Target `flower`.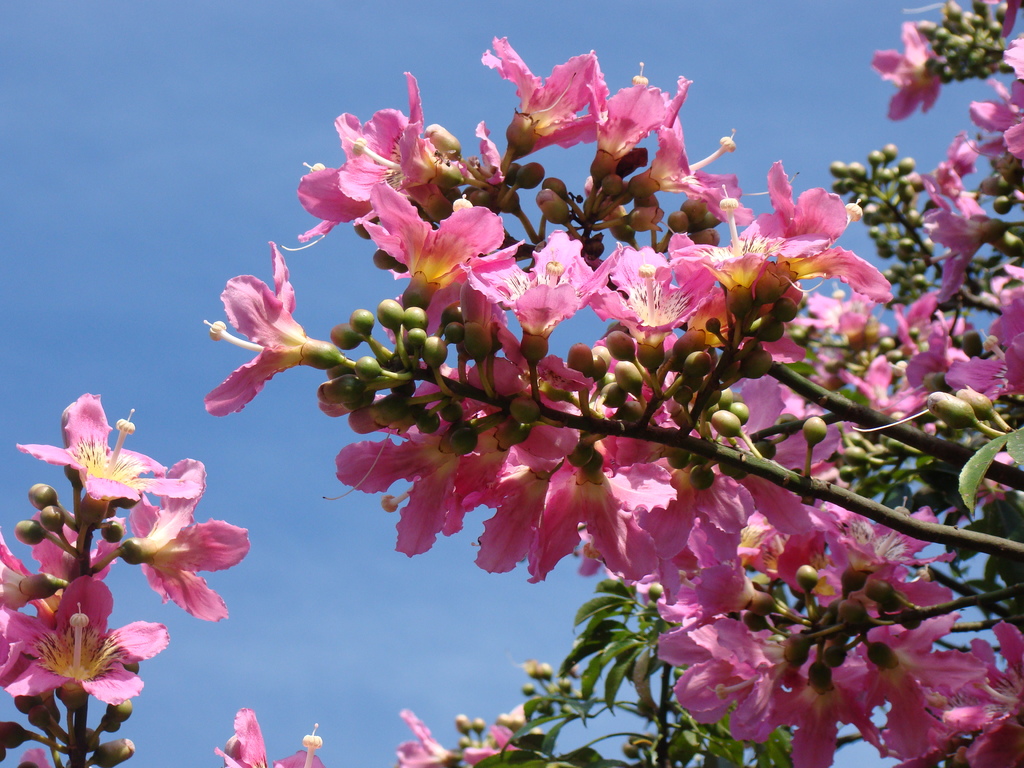
Target region: rect(278, 111, 427, 248).
